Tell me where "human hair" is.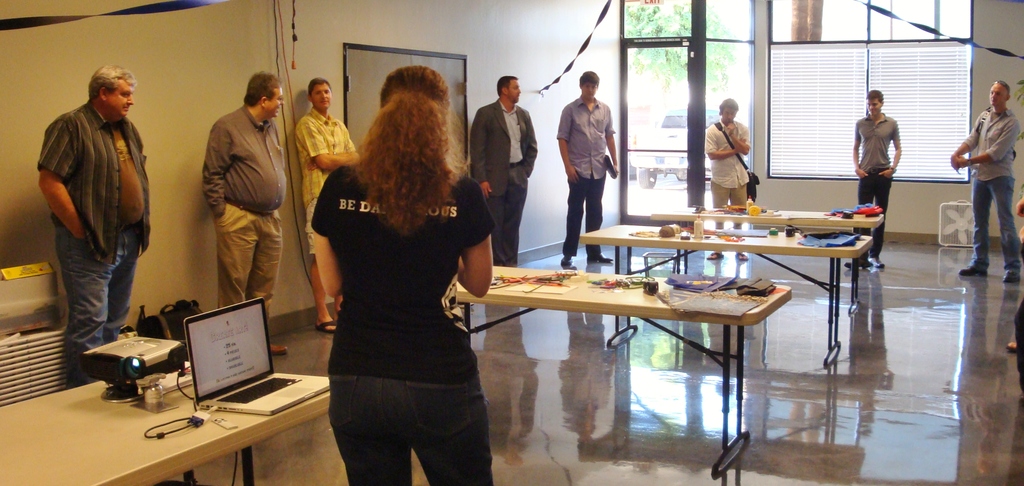
"human hair" is at region(350, 63, 462, 240).
